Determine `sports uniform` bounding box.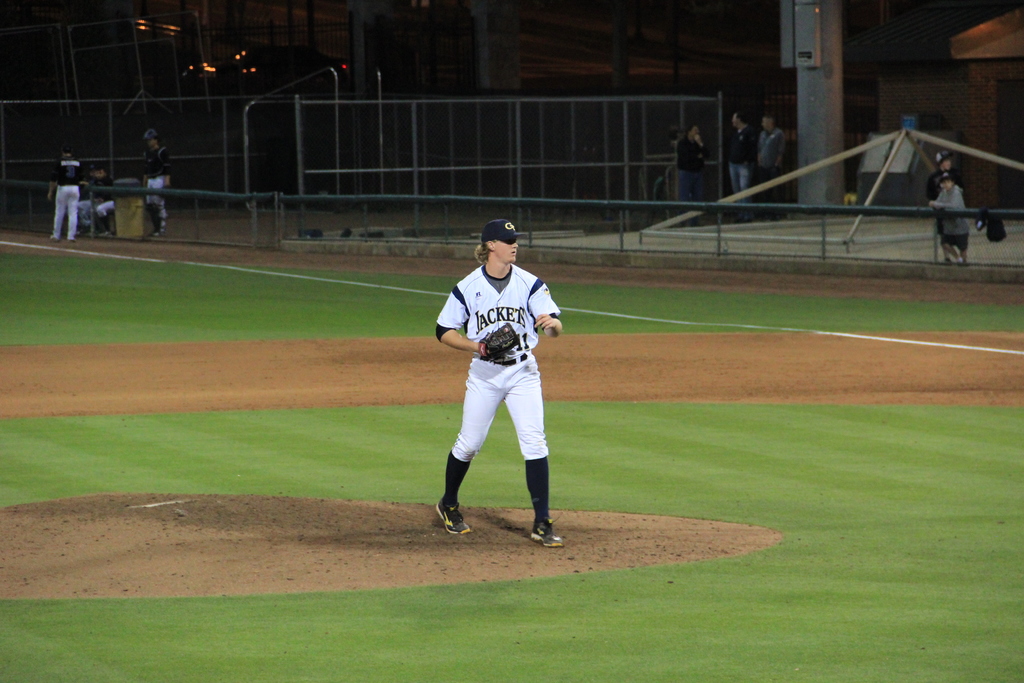
Determined: <box>440,222,568,552</box>.
